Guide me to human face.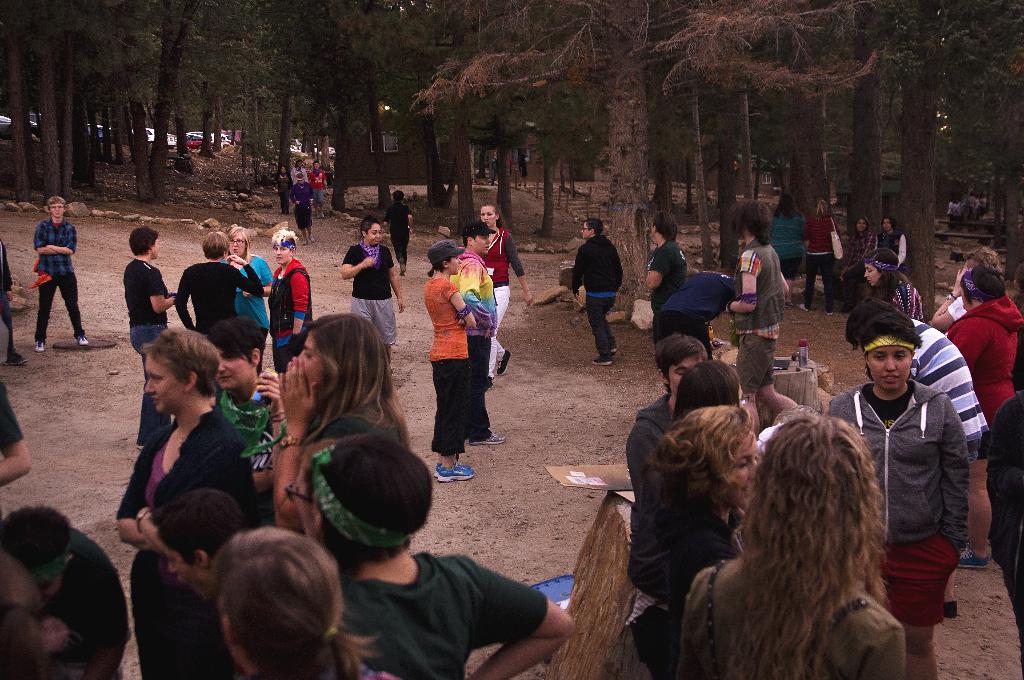
Guidance: x1=215, y1=340, x2=253, y2=391.
